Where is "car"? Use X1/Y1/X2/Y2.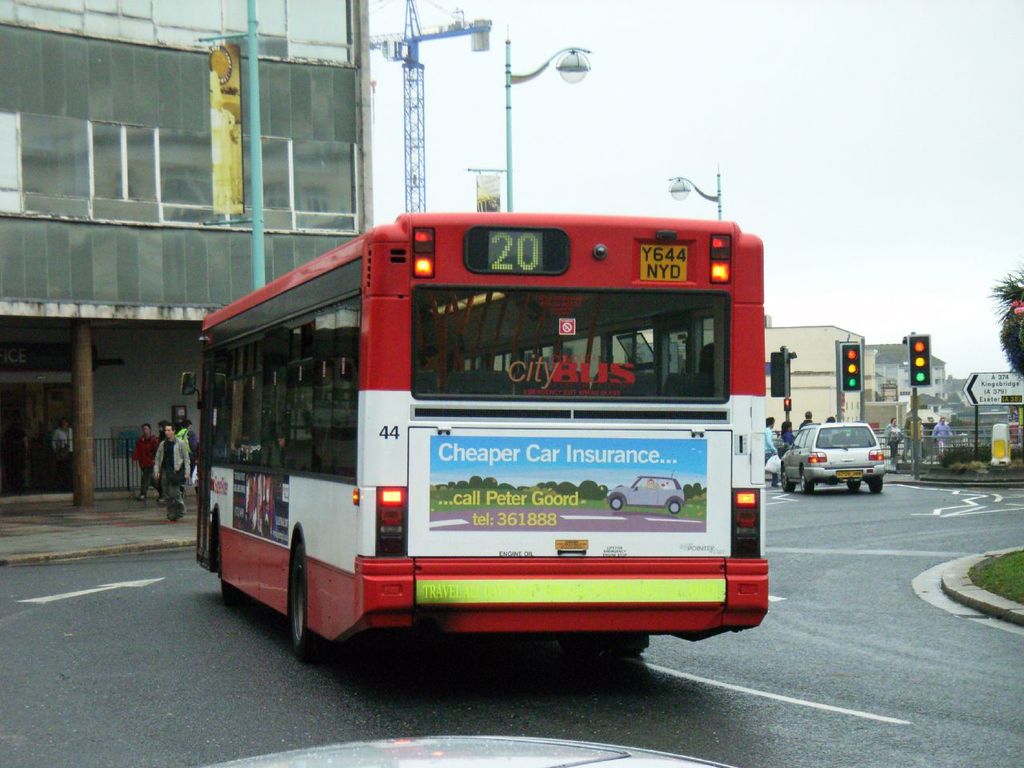
778/423/890/493.
